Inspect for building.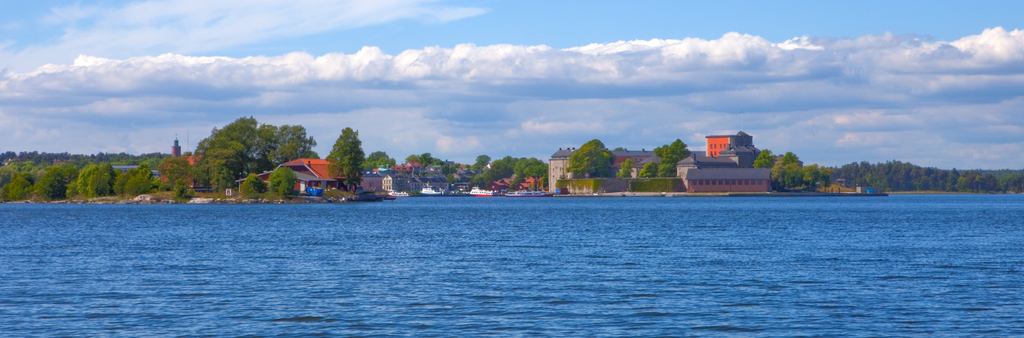
Inspection: 547, 150, 579, 188.
